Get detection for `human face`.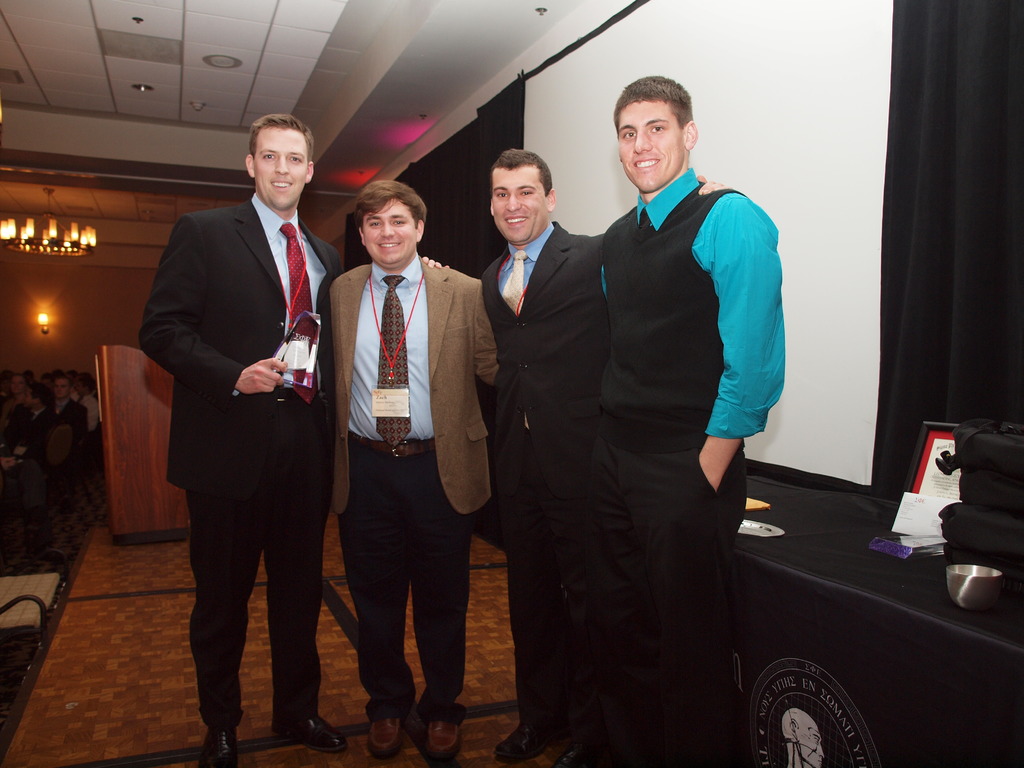
Detection: box=[253, 127, 310, 212].
